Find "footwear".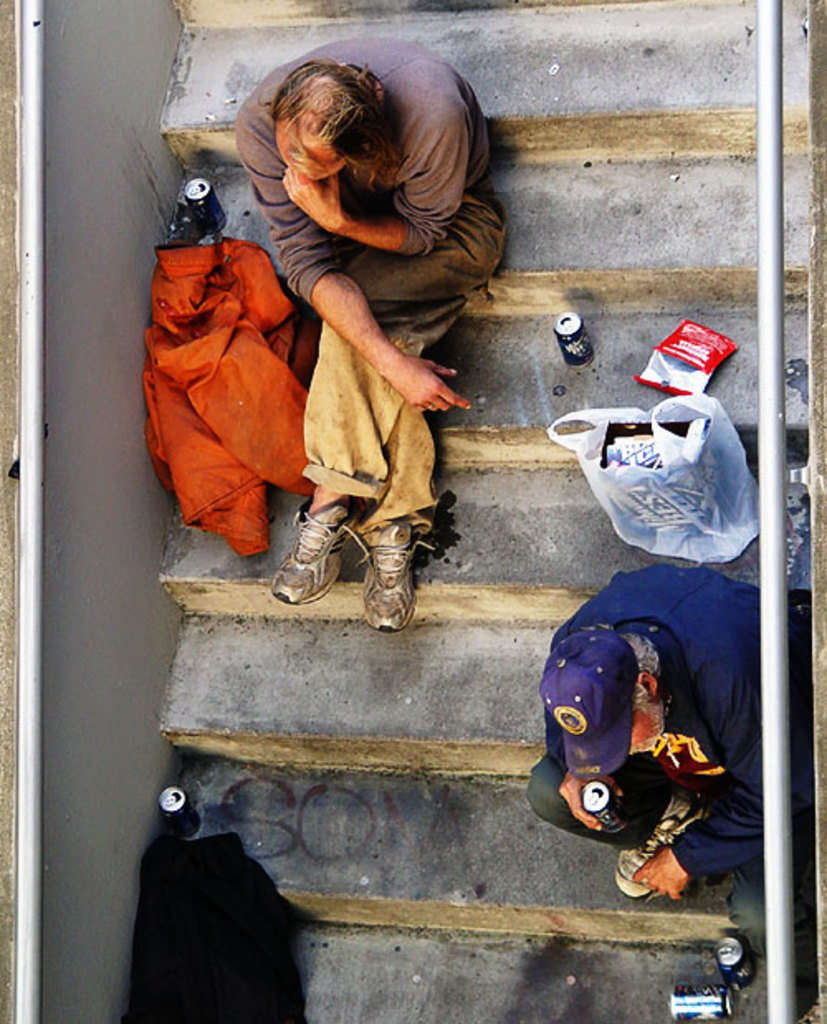
bbox(352, 516, 442, 635).
